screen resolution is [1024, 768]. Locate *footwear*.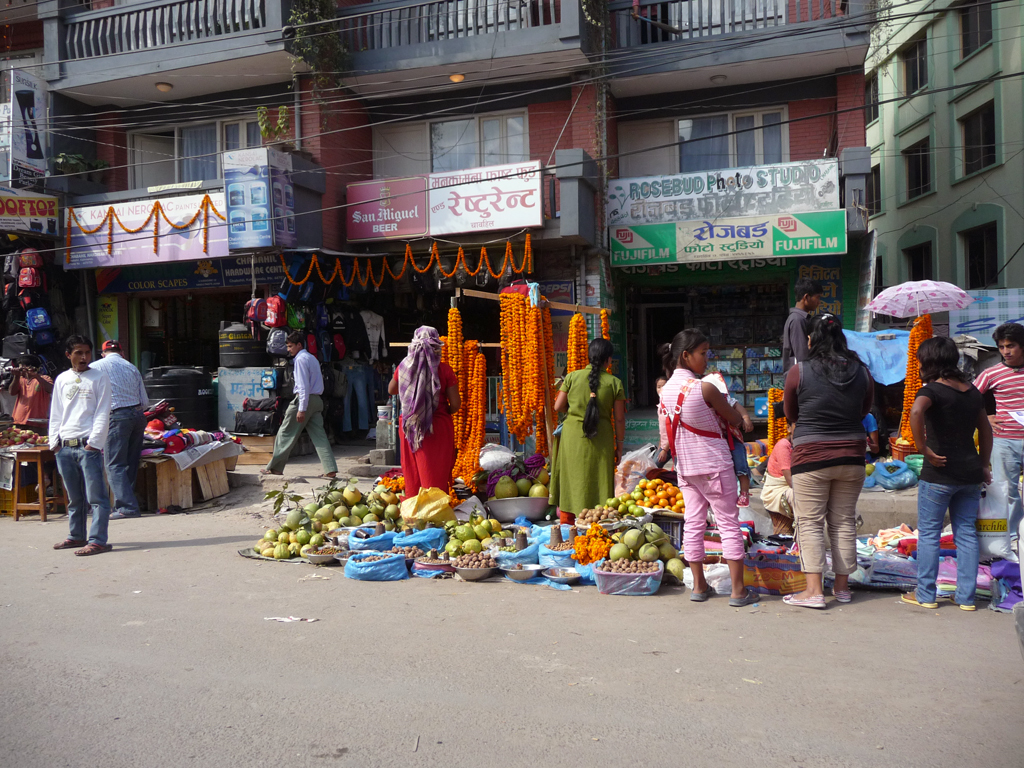
region(75, 538, 113, 555).
